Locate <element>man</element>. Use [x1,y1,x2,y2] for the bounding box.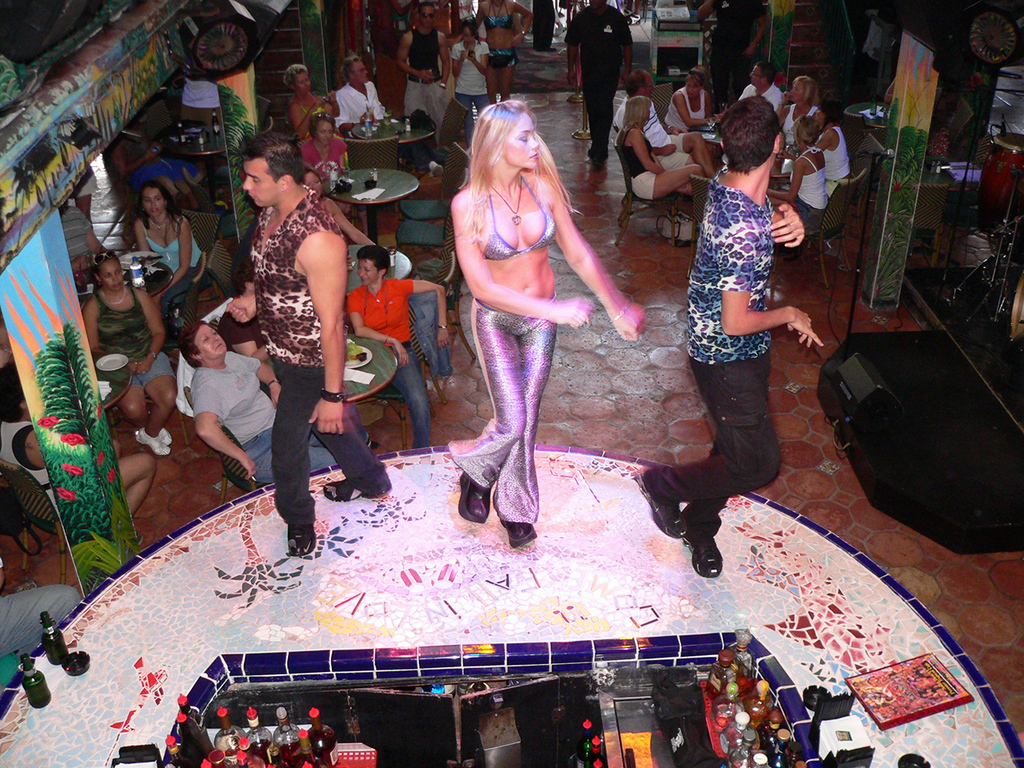
[211,127,378,554].
